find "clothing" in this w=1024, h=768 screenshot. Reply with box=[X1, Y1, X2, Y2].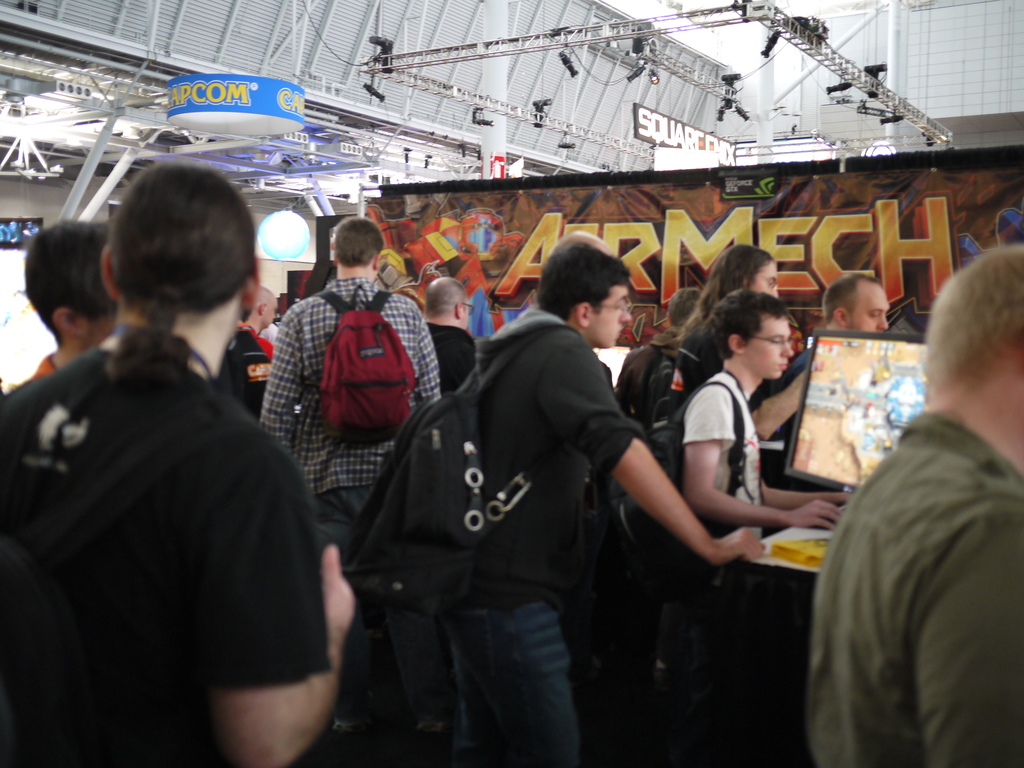
box=[19, 246, 337, 749].
